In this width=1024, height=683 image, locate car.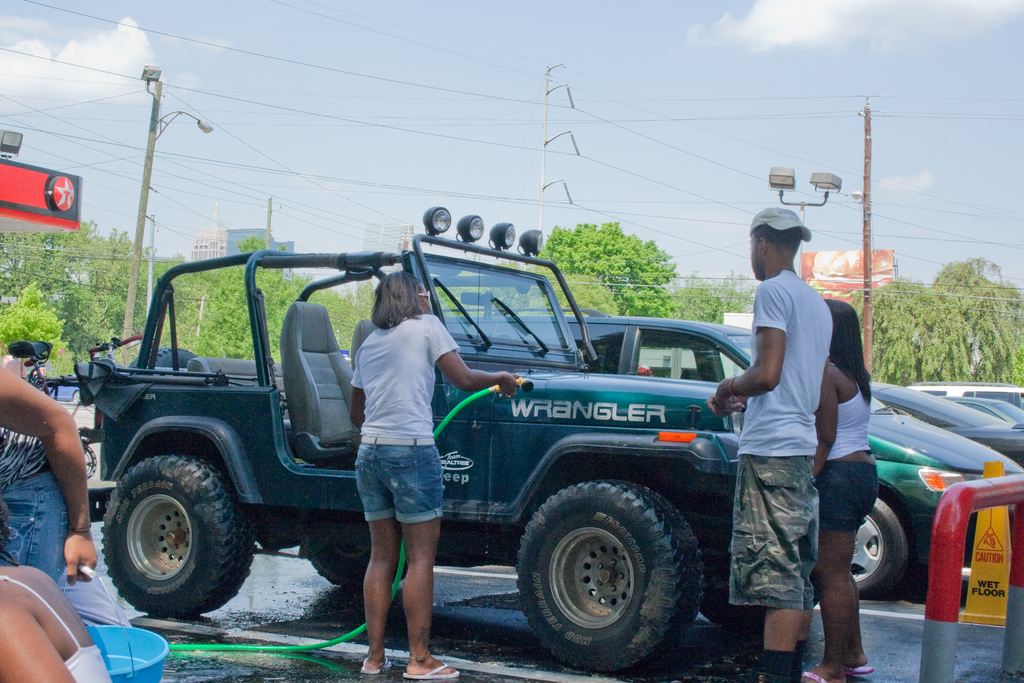
Bounding box: Rect(858, 375, 1023, 469).
